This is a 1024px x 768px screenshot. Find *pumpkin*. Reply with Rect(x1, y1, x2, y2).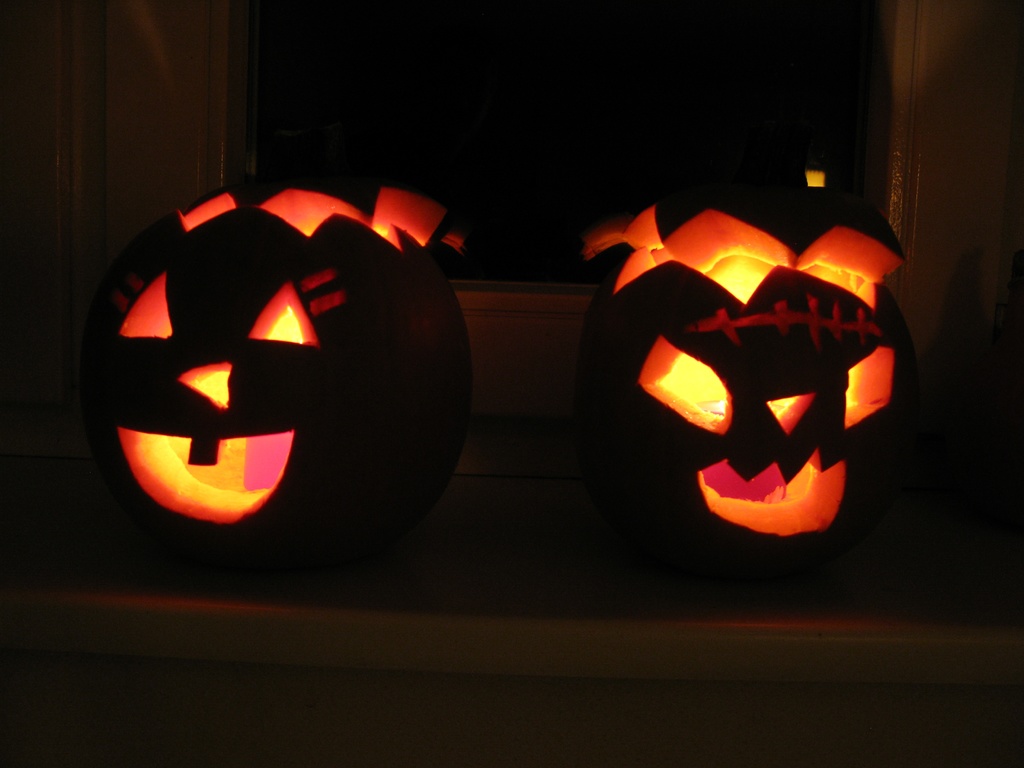
Rect(75, 190, 488, 595).
